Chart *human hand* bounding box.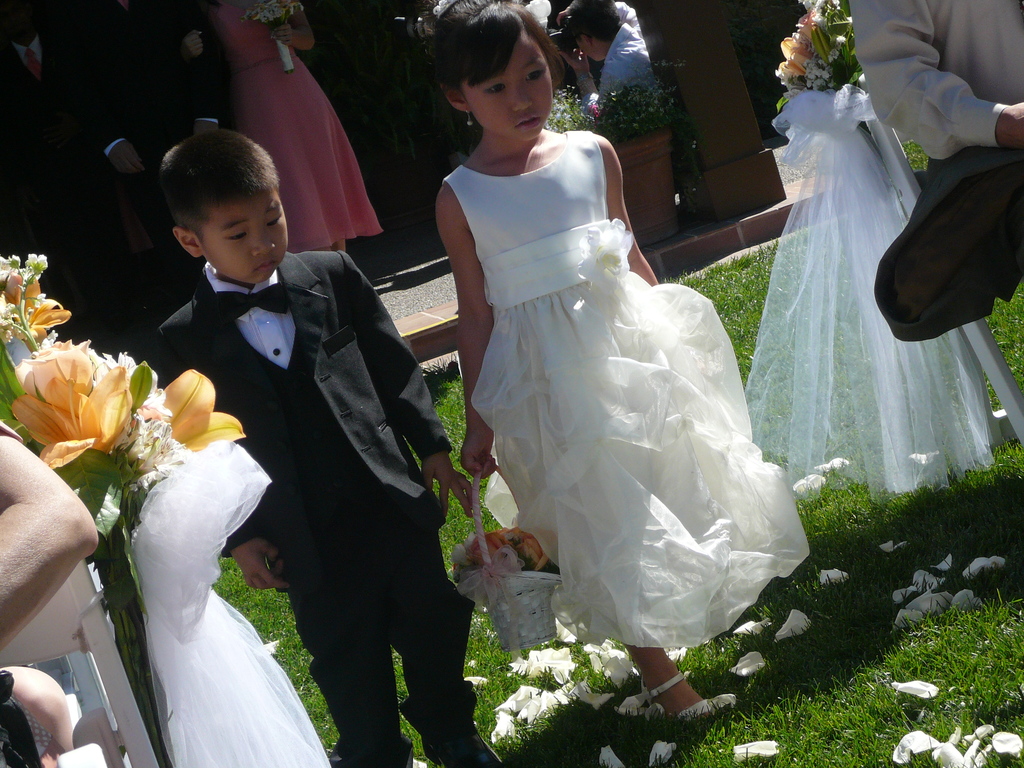
Charted: x1=424 y1=449 x2=479 y2=520.
